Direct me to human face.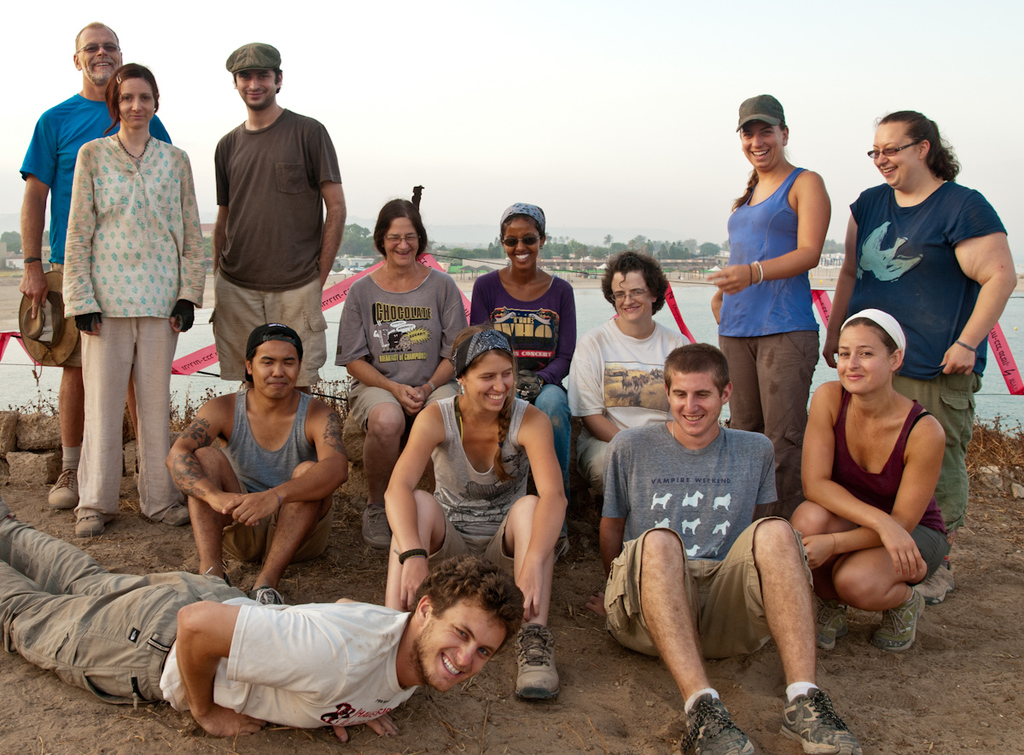
Direction: bbox(608, 270, 652, 321).
